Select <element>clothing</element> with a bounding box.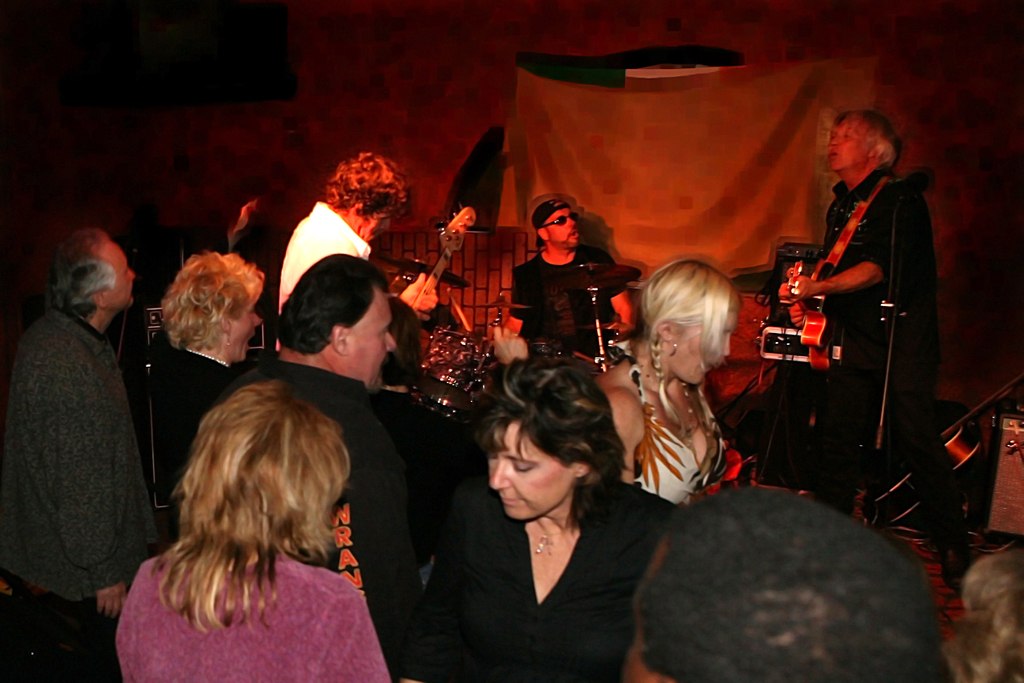
(x1=409, y1=475, x2=668, y2=681).
